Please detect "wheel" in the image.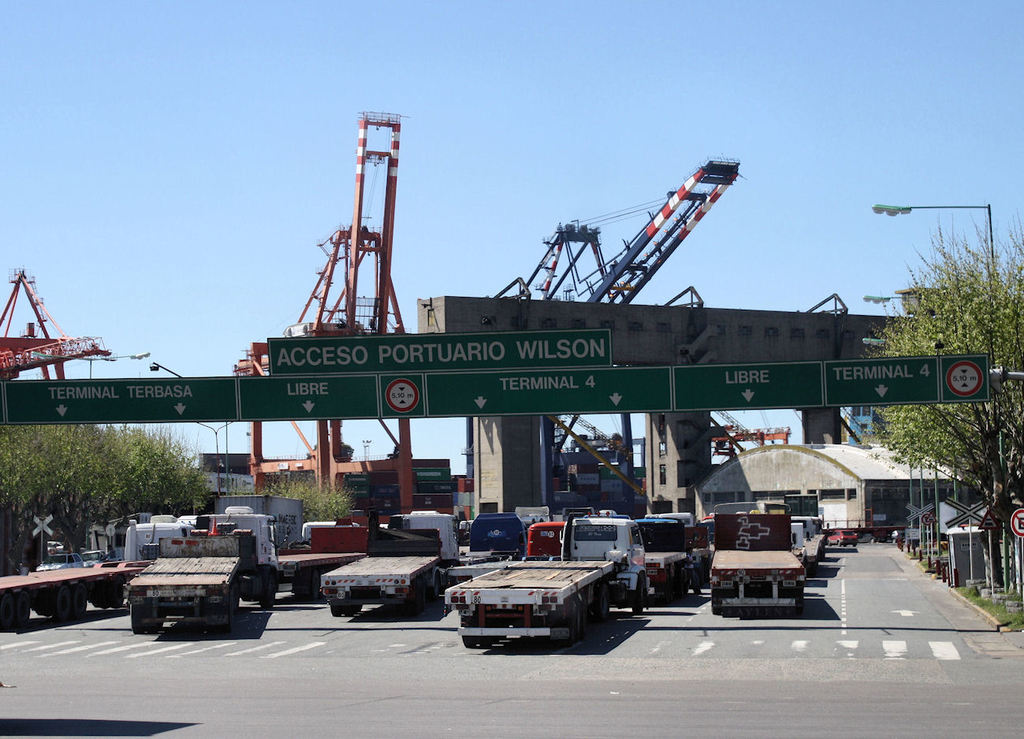
box(628, 581, 650, 615).
